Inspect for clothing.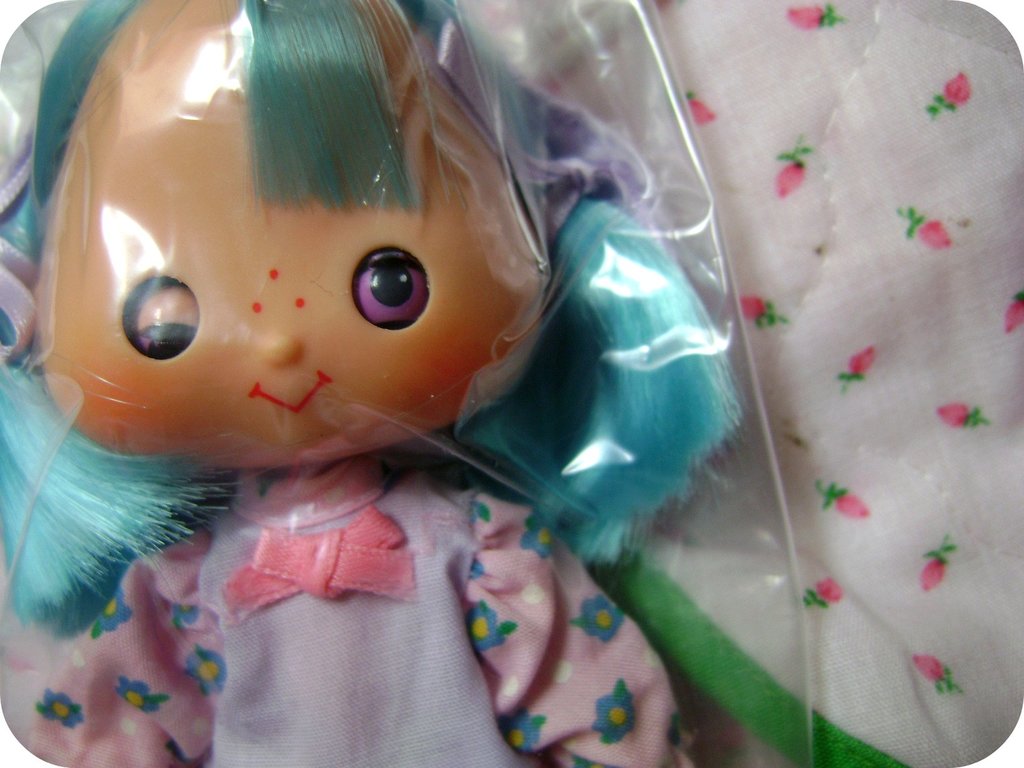
Inspection: left=23, top=461, right=701, bottom=767.
